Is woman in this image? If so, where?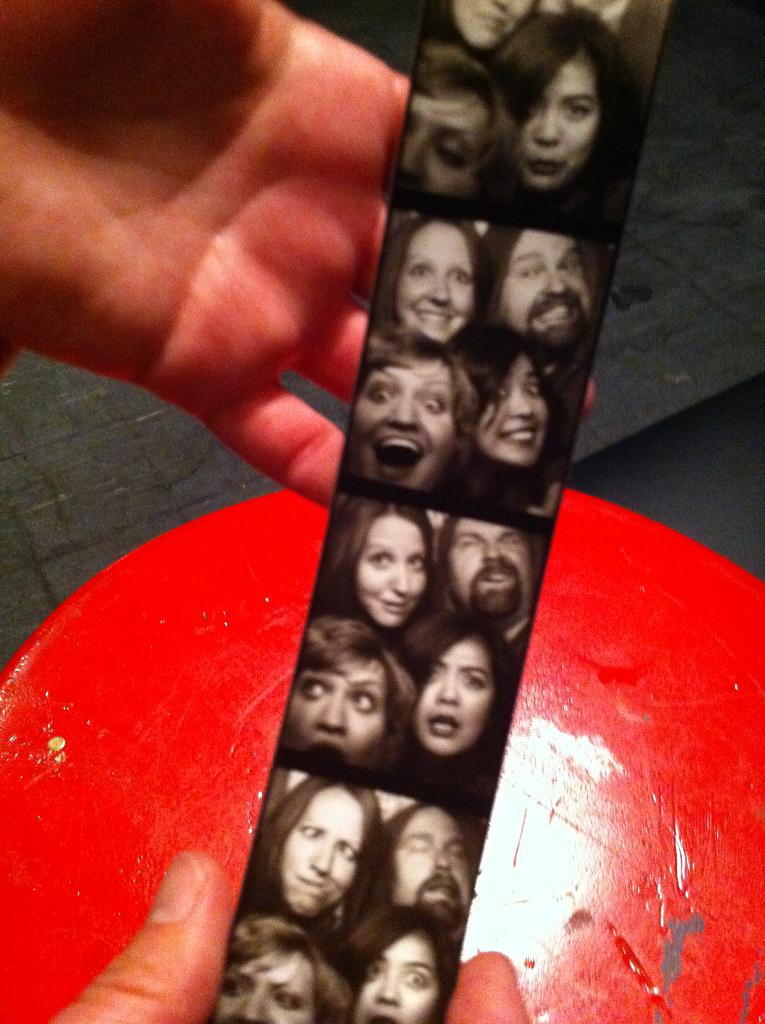
Yes, at bbox(342, 896, 450, 1023).
